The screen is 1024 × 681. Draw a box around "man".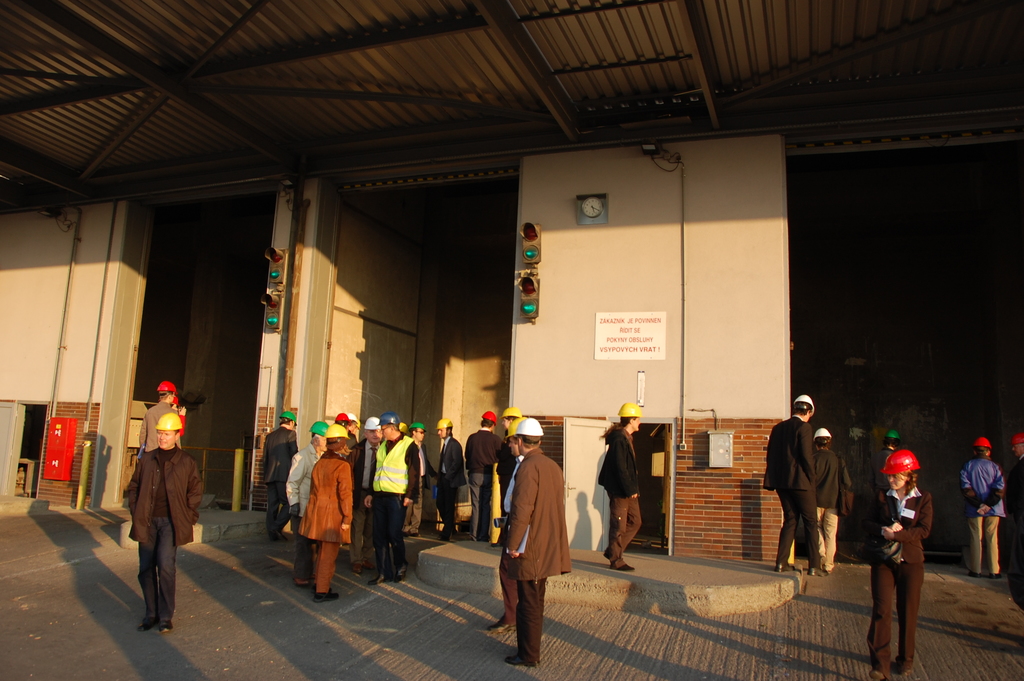
762, 393, 830, 579.
